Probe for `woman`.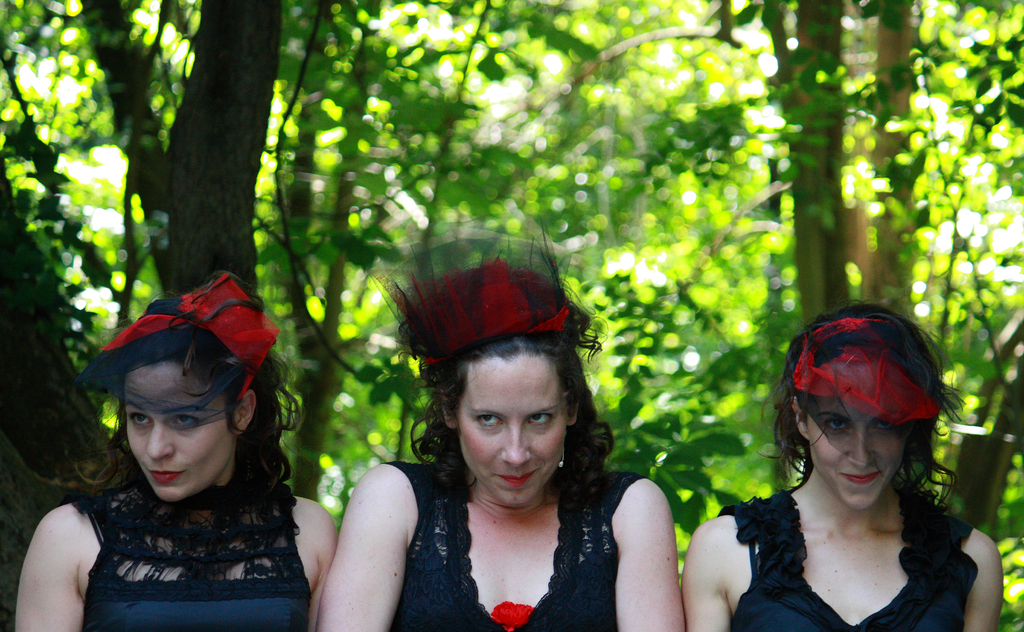
Probe result: <bbox>12, 263, 340, 631</bbox>.
